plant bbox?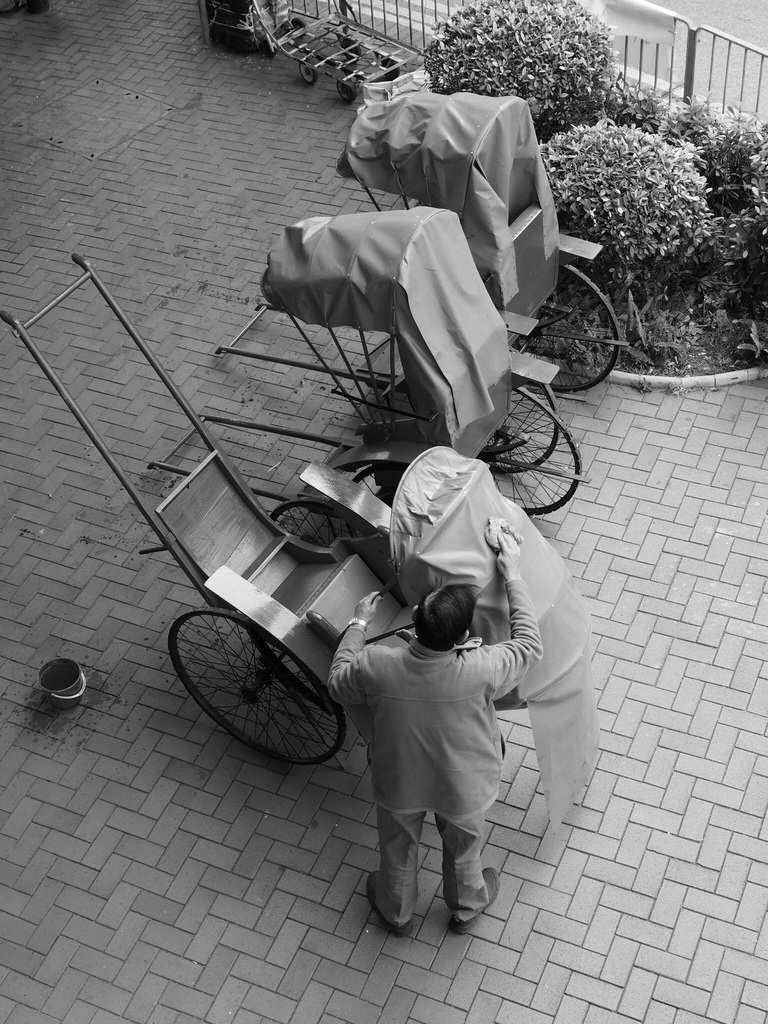
[432, 0, 633, 129]
